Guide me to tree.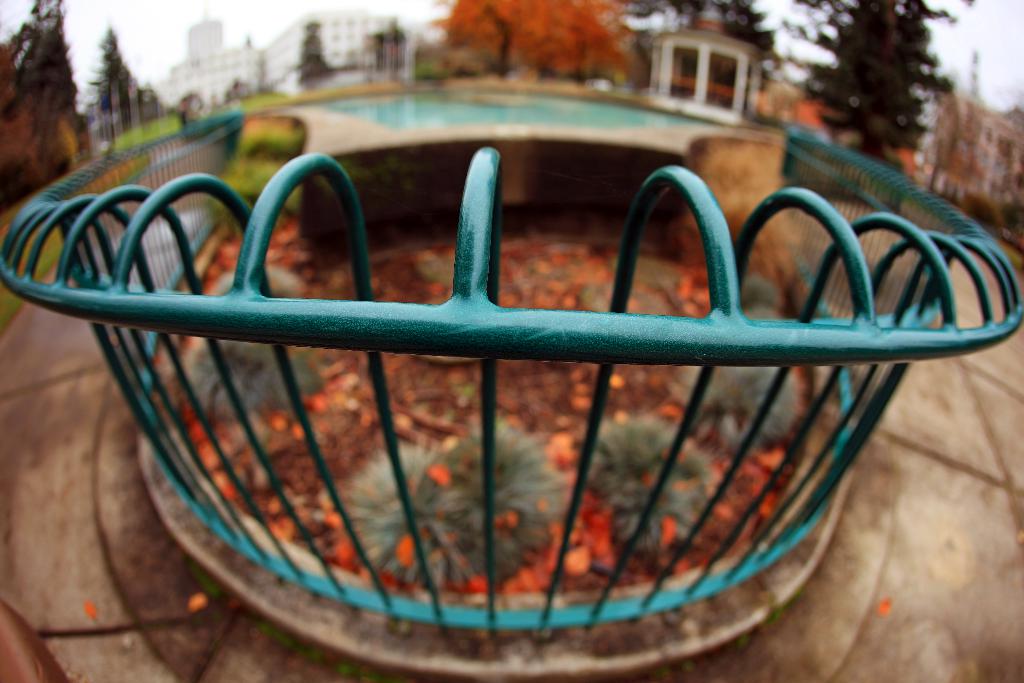
Guidance: 0/2/84/208.
